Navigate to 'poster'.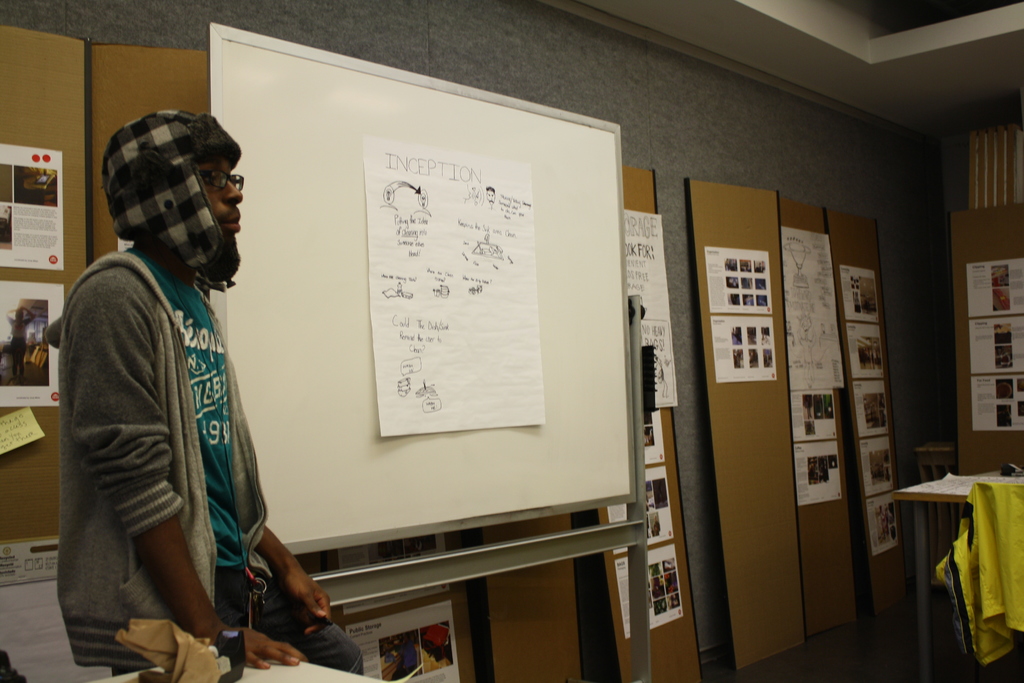
Navigation target: [left=787, top=386, right=834, bottom=444].
